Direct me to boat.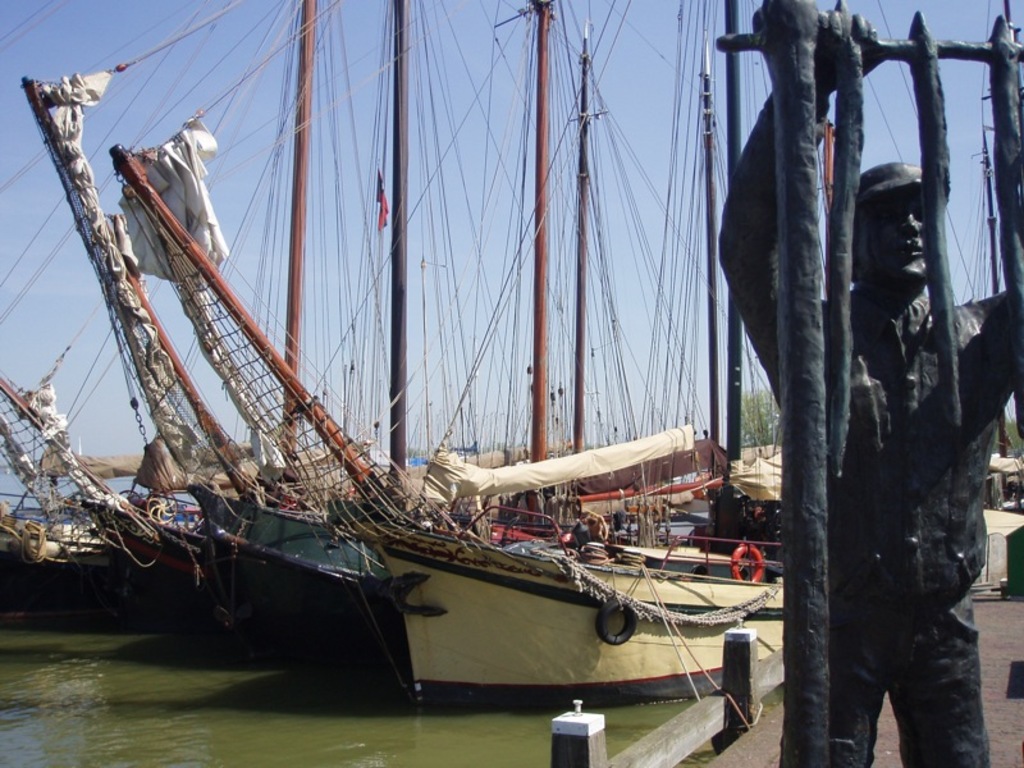
Direction: <region>10, 24, 1016, 708</region>.
